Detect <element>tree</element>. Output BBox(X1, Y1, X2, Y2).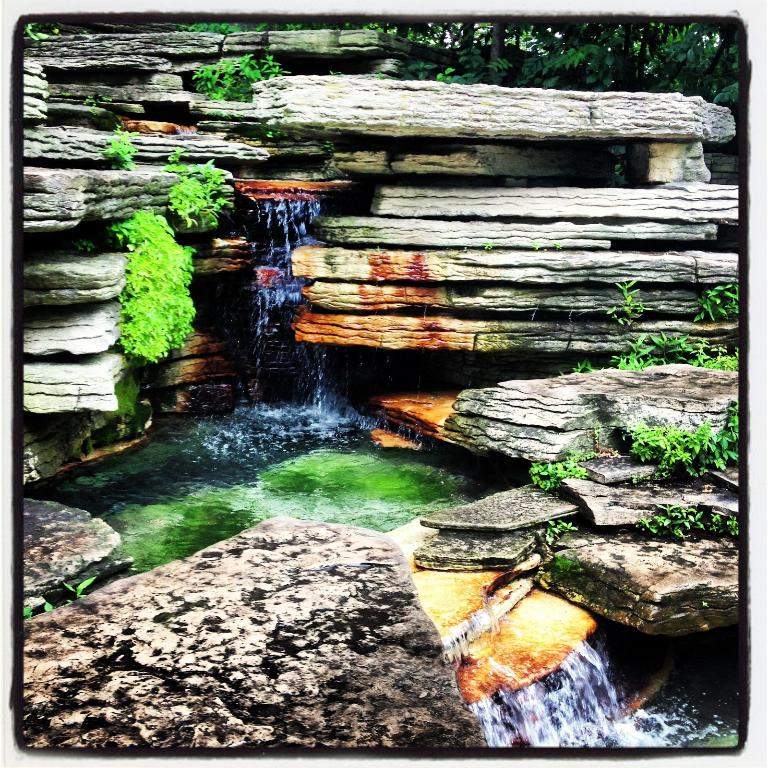
BBox(385, 23, 743, 179).
